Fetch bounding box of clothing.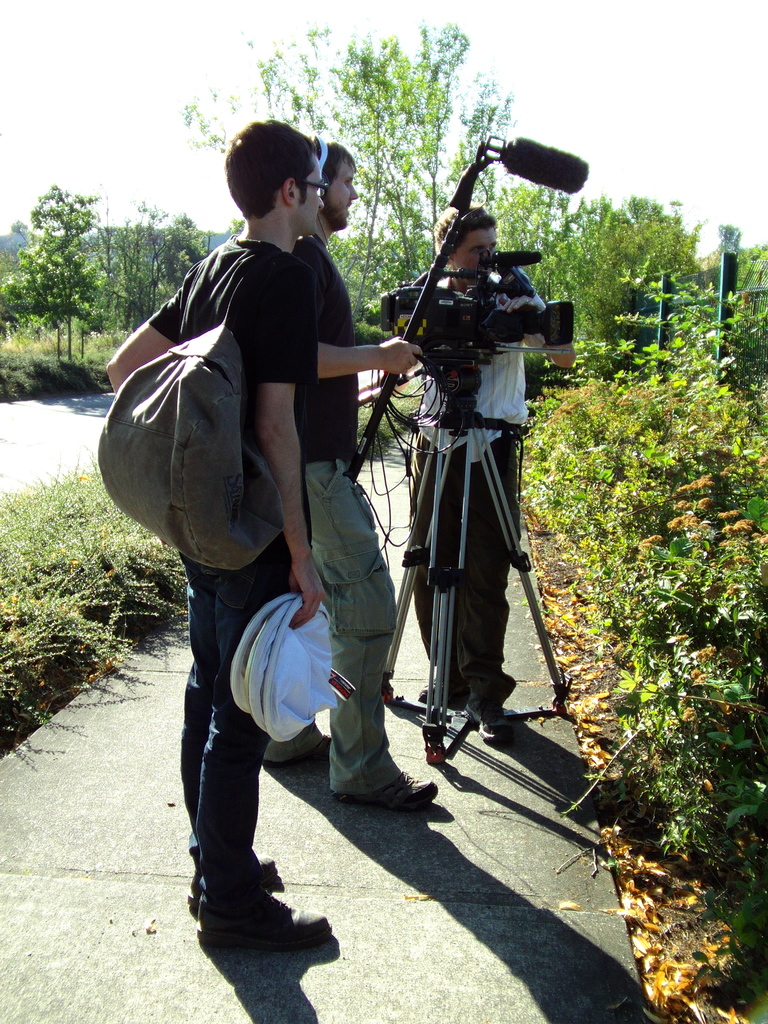
Bbox: left=264, top=242, right=409, bottom=771.
